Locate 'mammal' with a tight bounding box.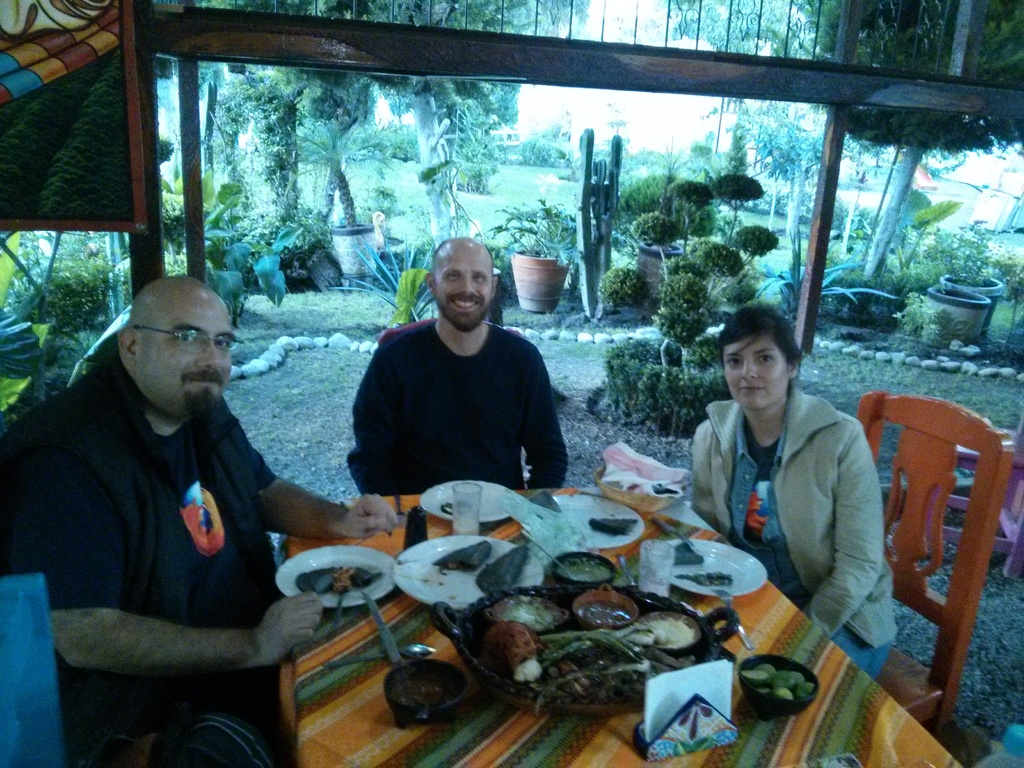
[680, 297, 903, 681].
